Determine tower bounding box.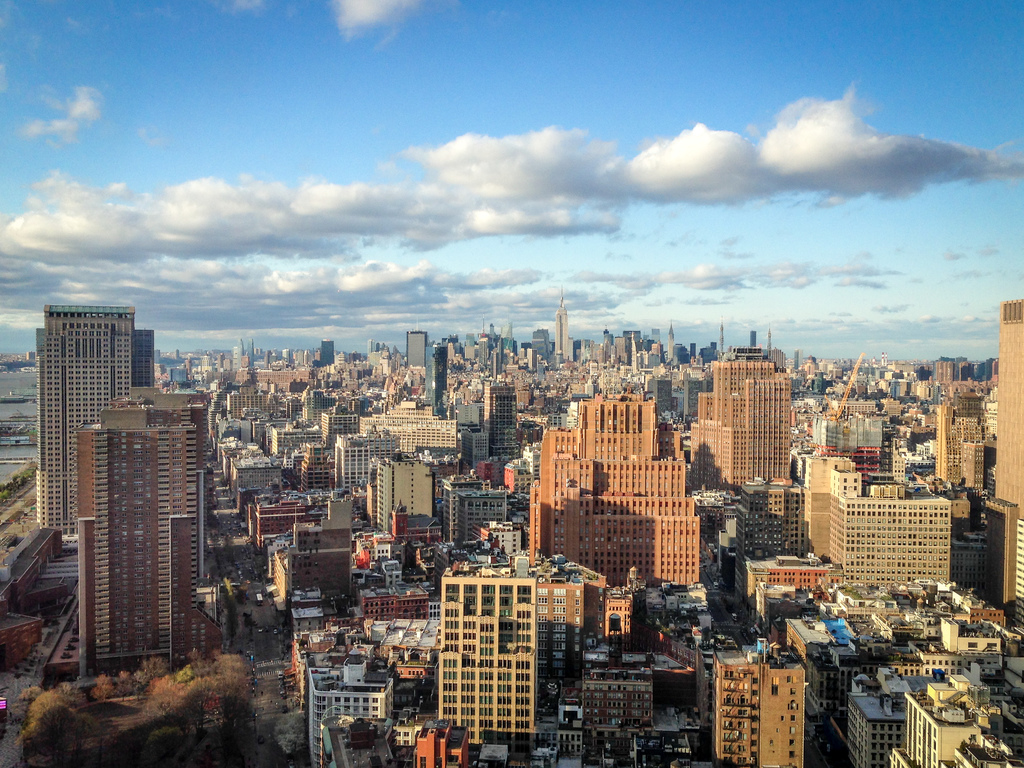
Determined: [left=671, top=348, right=697, bottom=364].
